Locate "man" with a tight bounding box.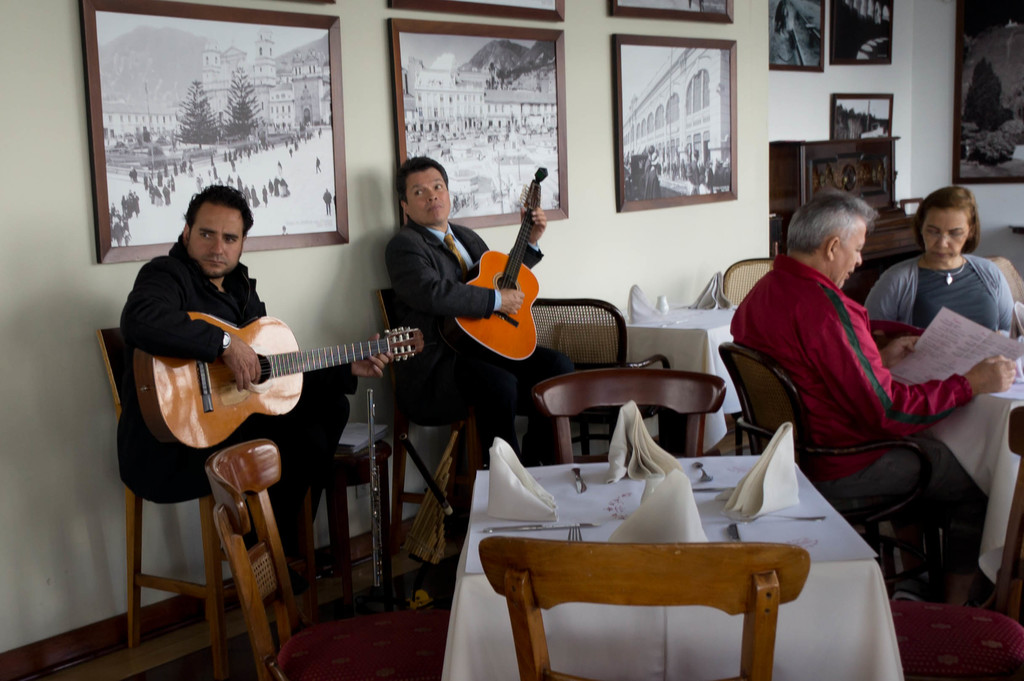
{"x1": 118, "y1": 180, "x2": 396, "y2": 598}.
